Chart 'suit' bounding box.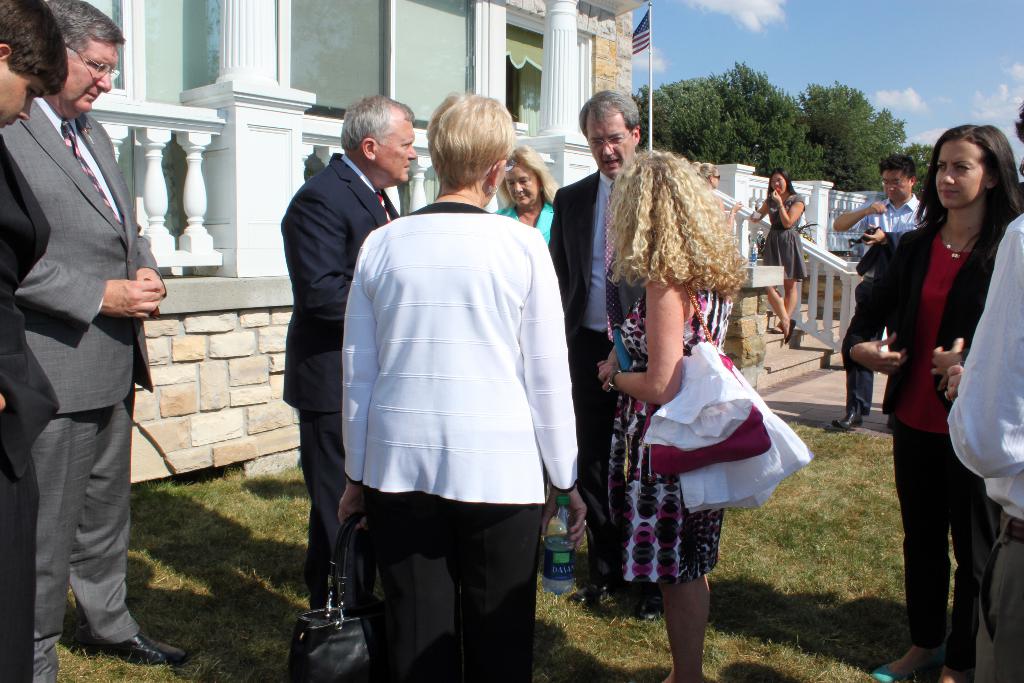
Charted: pyautogui.locateOnScreen(12, 0, 168, 662).
